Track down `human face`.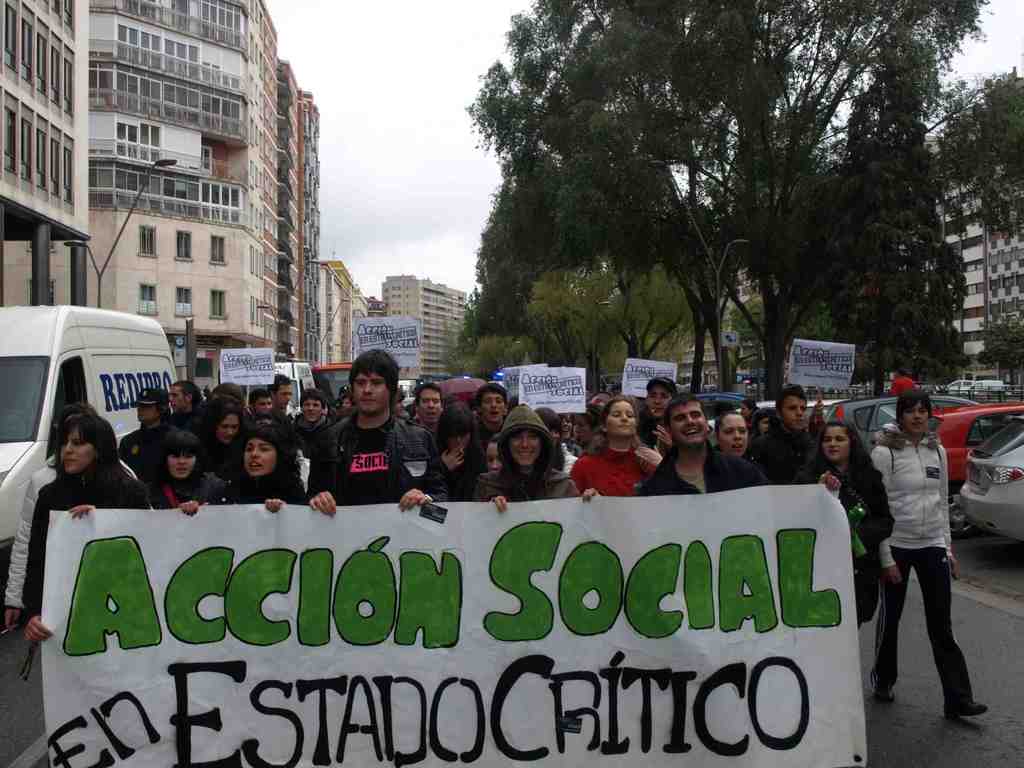
Tracked to pyautogui.locateOnScreen(648, 387, 669, 420).
